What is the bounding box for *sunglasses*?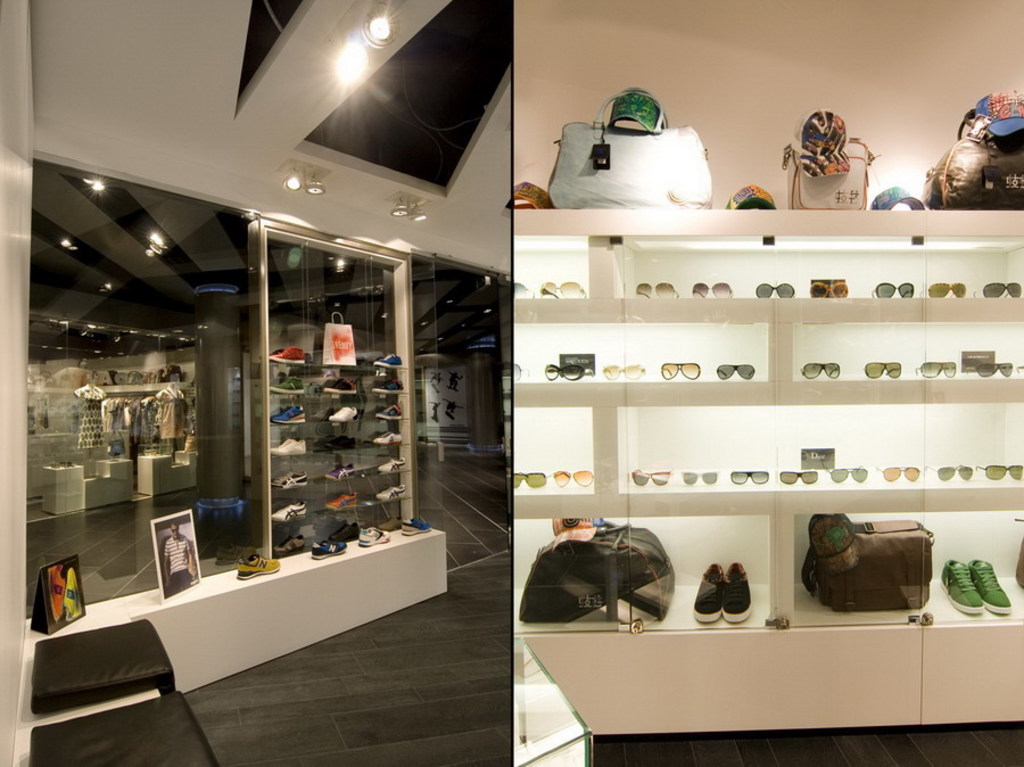
927,280,969,296.
